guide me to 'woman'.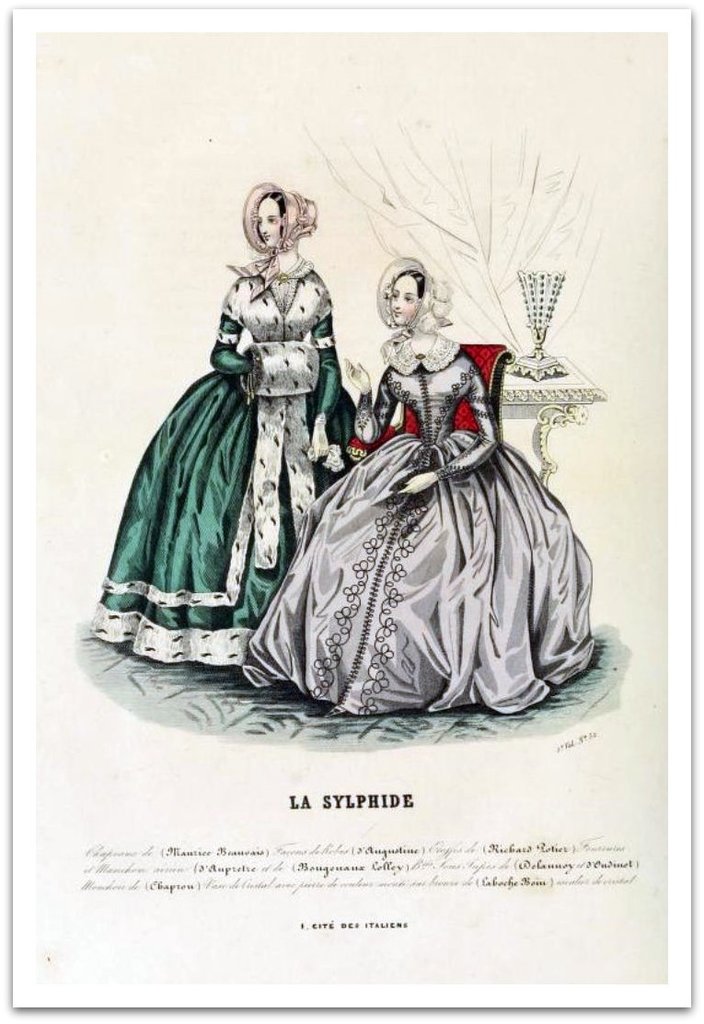
Guidance: <box>86,176,352,667</box>.
